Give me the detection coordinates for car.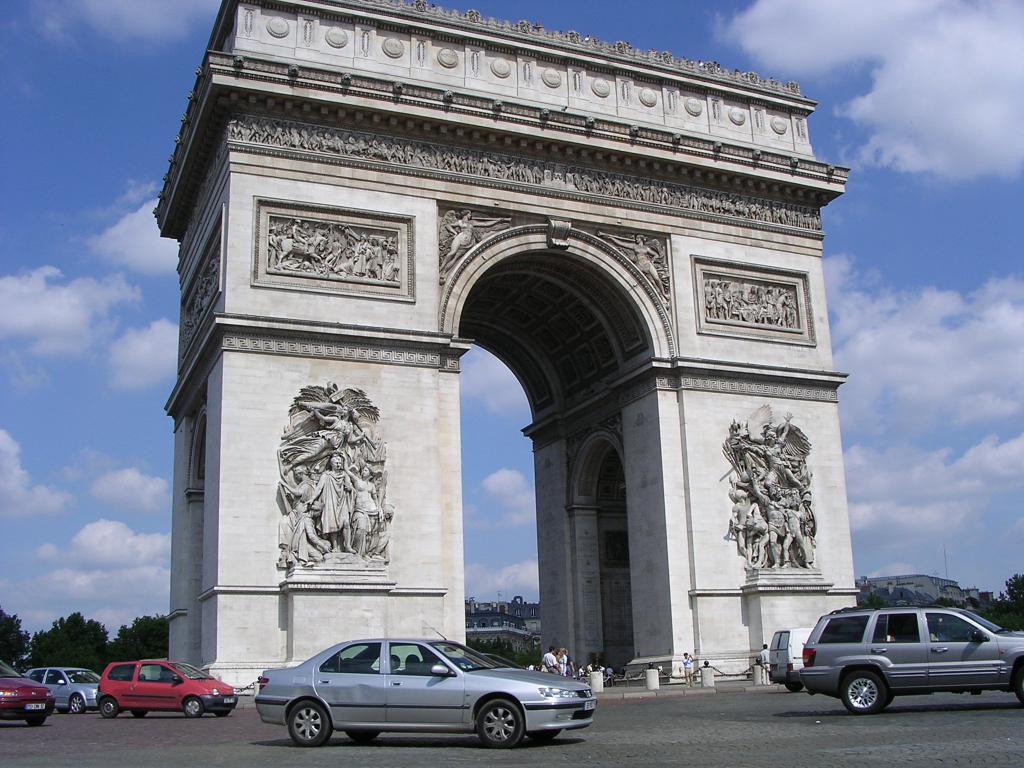
22:664:102:712.
